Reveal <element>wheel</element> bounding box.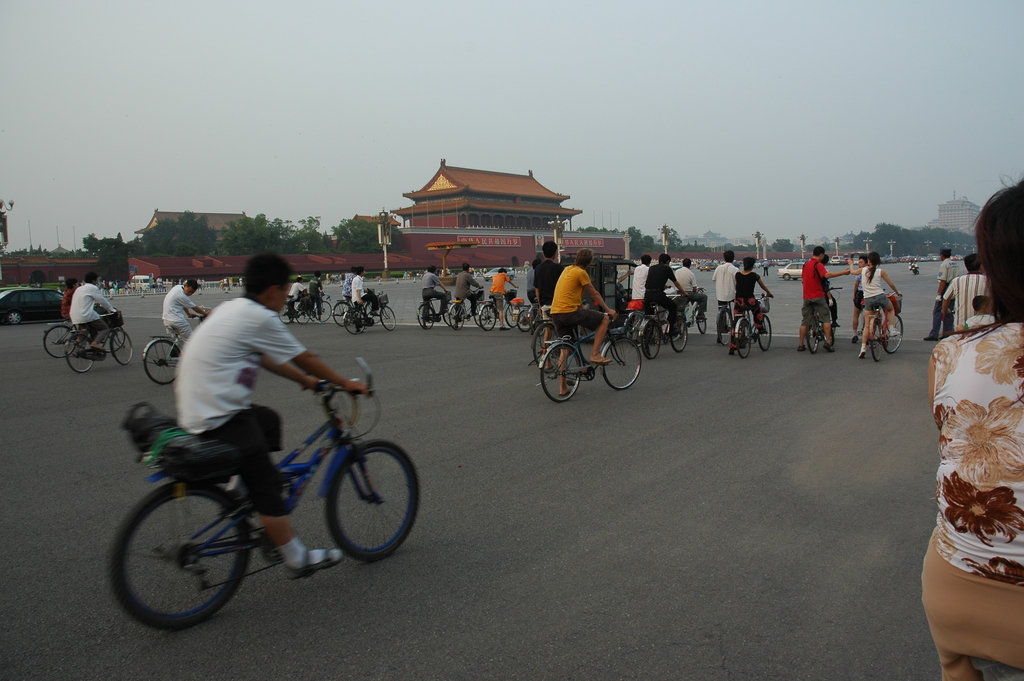
Revealed: crop(803, 312, 828, 354).
